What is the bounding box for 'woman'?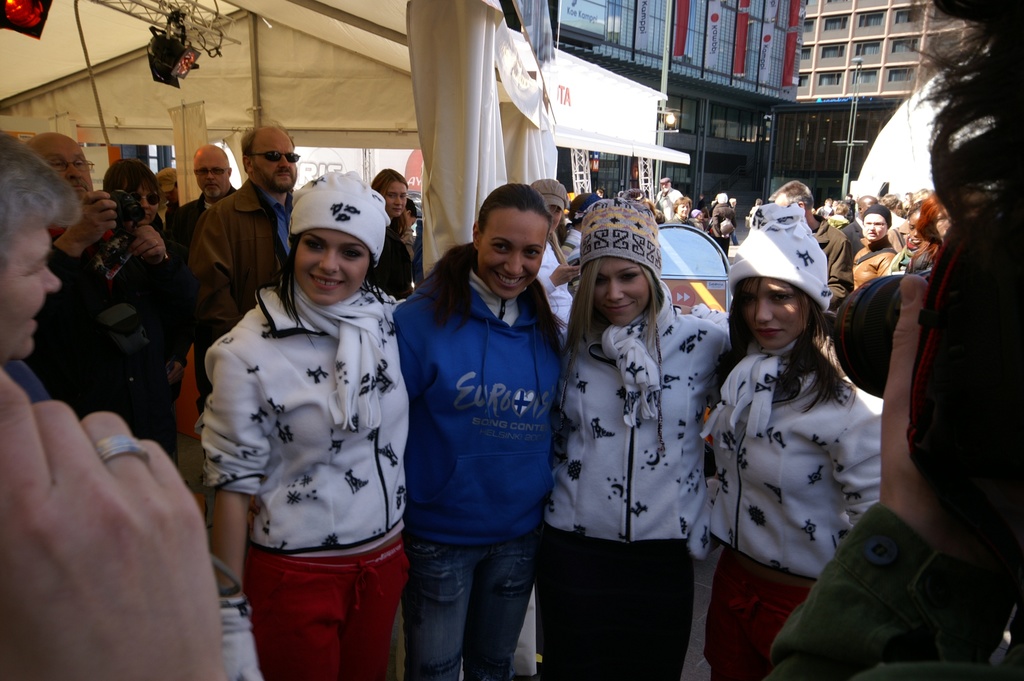
850/203/899/297.
